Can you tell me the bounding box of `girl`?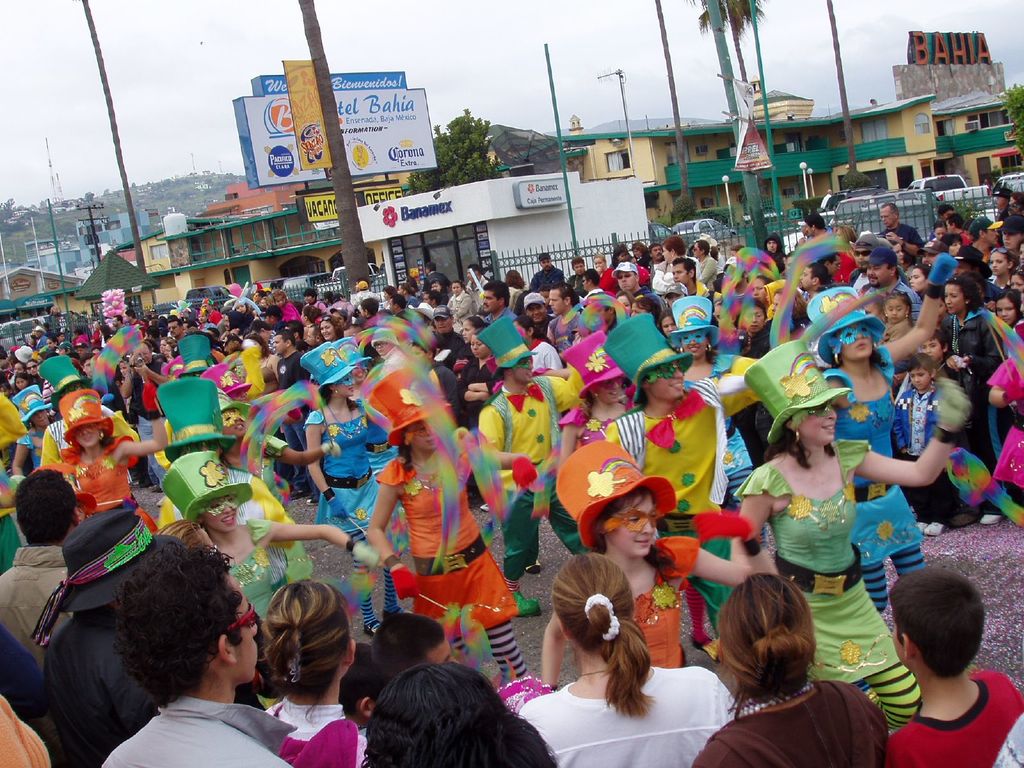
bbox(546, 436, 778, 688).
